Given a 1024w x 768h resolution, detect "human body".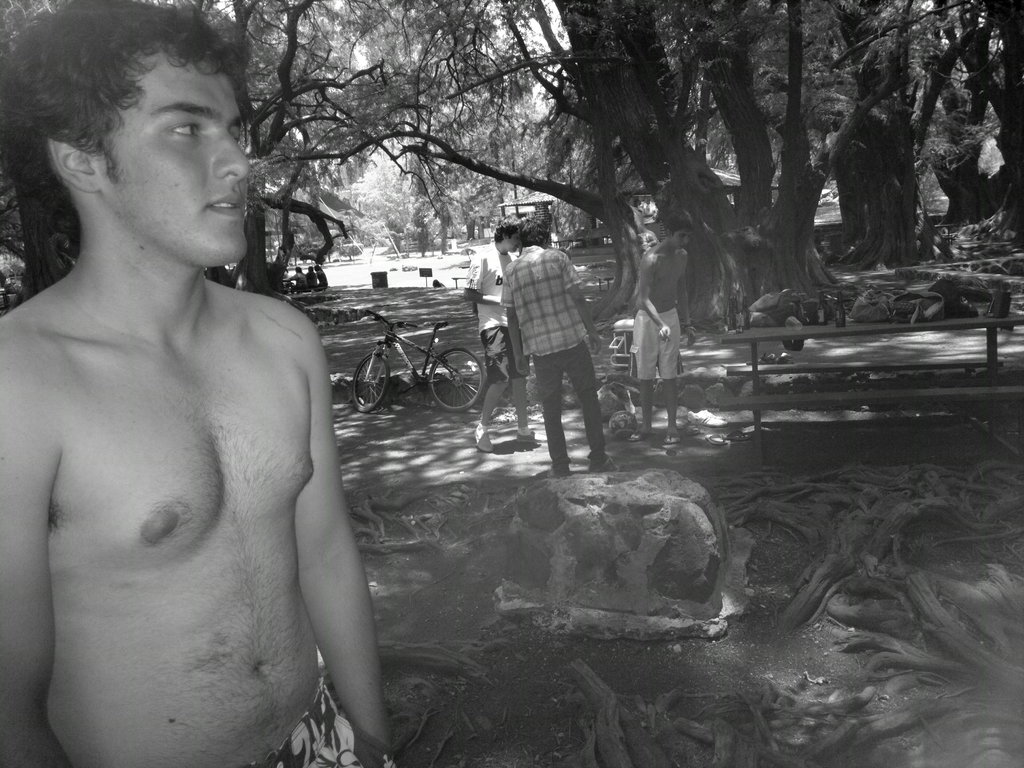
16 68 374 750.
